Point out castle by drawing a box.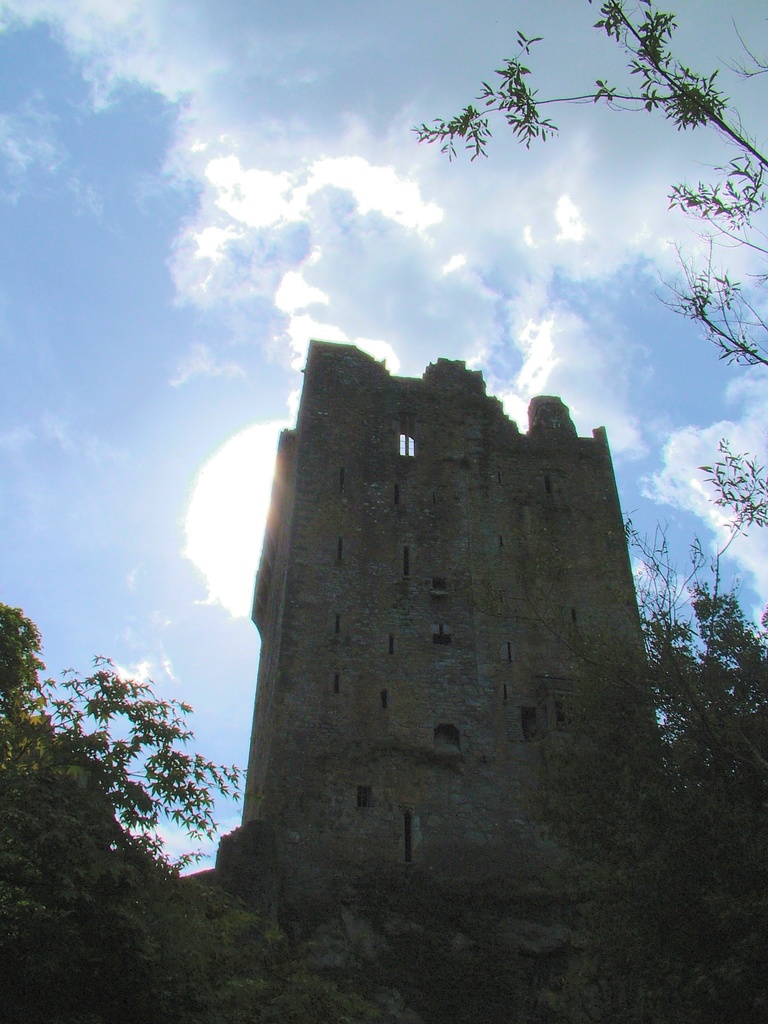
Rect(184, 279, 698, 972).
